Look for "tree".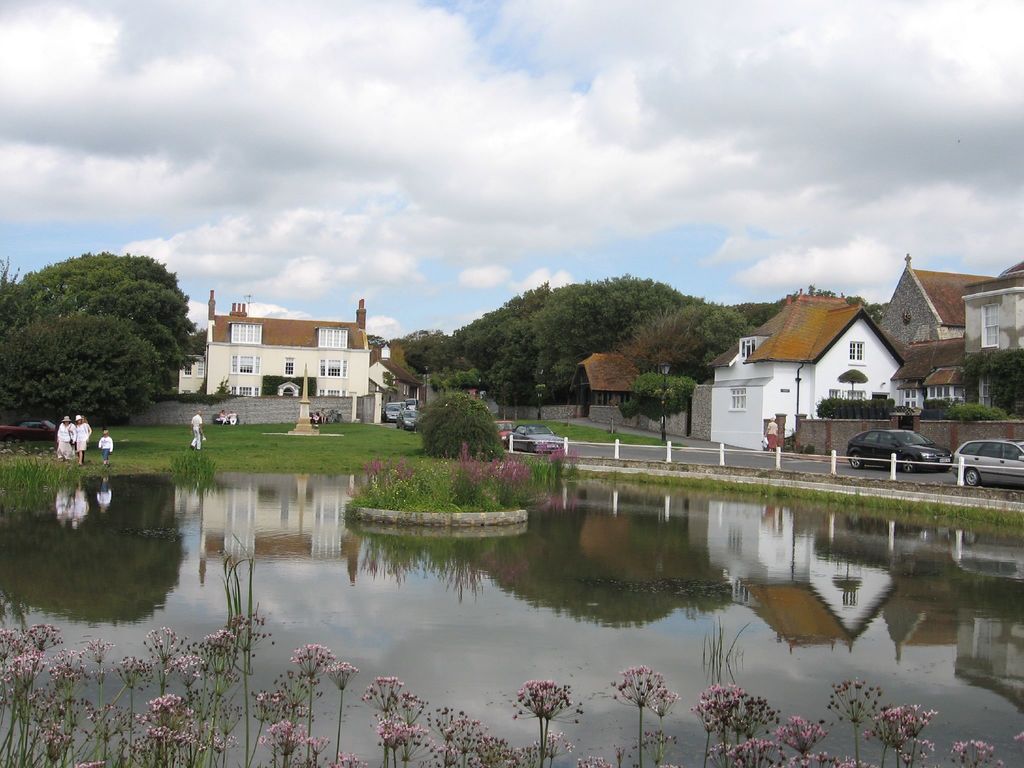
Found: crop(535, 267, 703, 408).
